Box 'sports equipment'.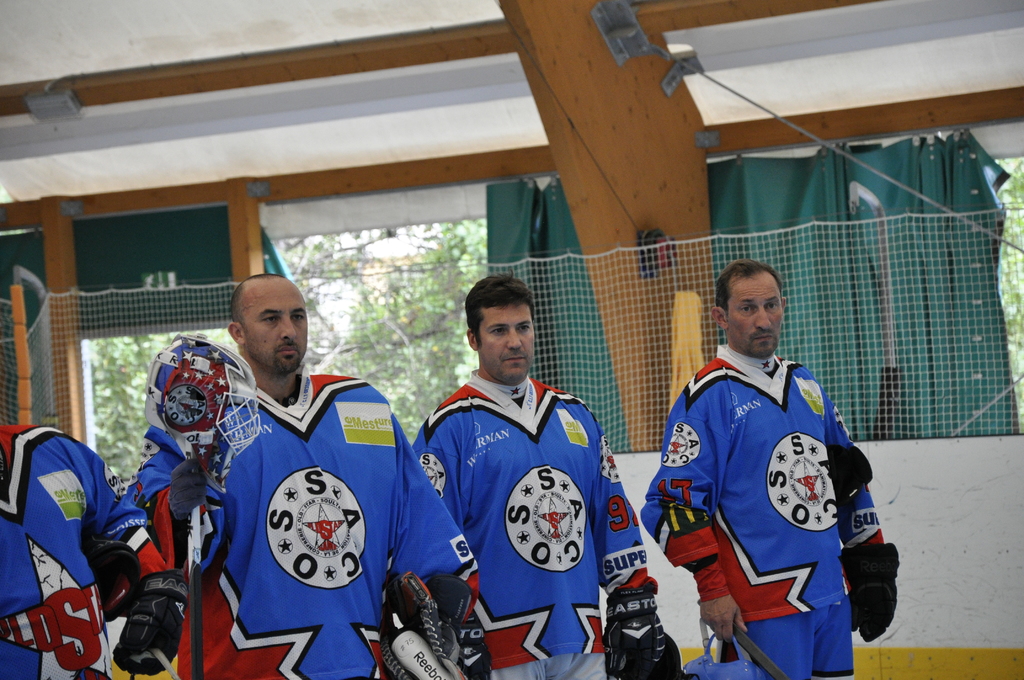
rect(840, 545, 900, 645).
